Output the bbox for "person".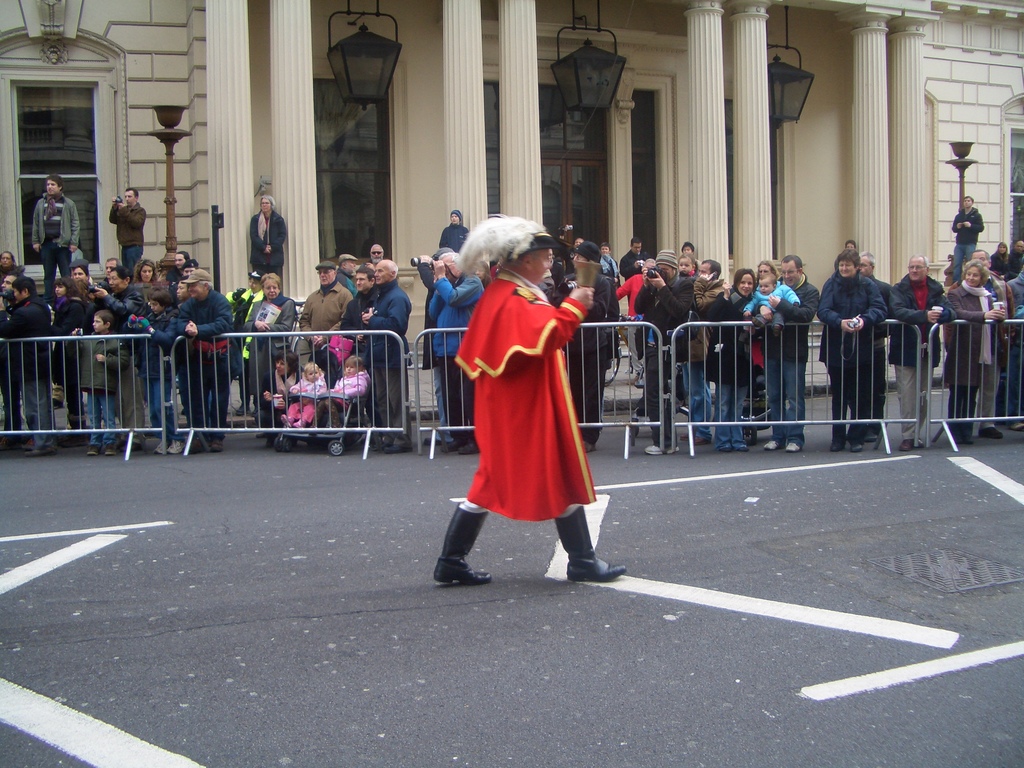
bbox=(108, 184, 140, 276).
